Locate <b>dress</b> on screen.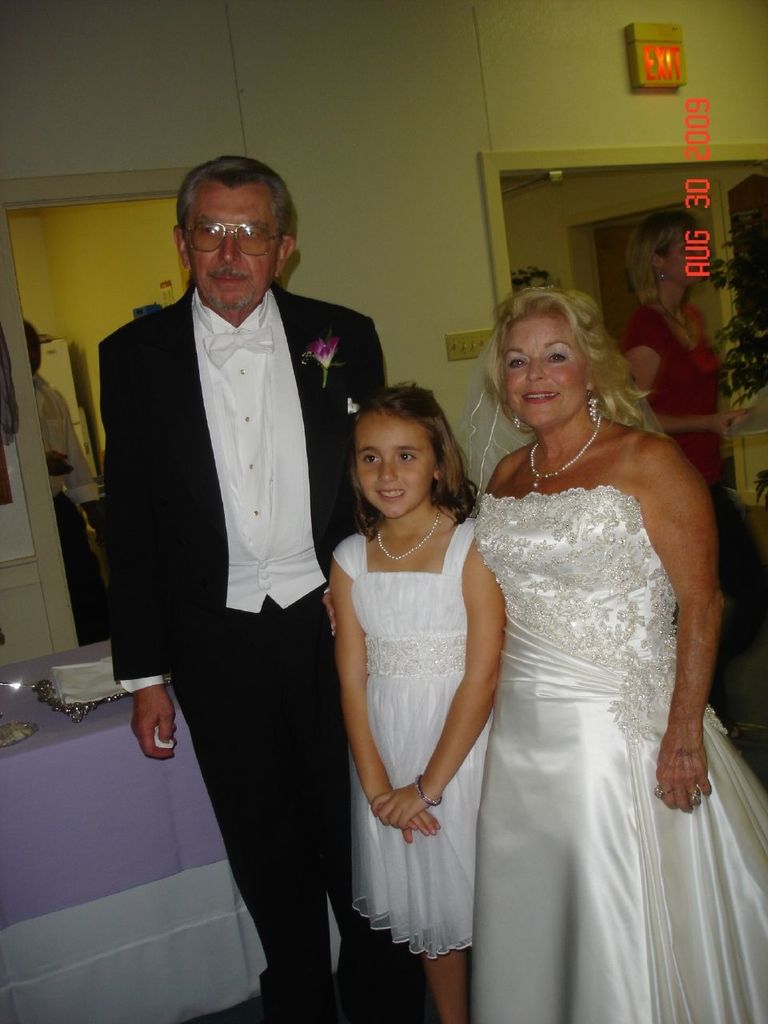
On screen at region(334, 518, 493, 957).
